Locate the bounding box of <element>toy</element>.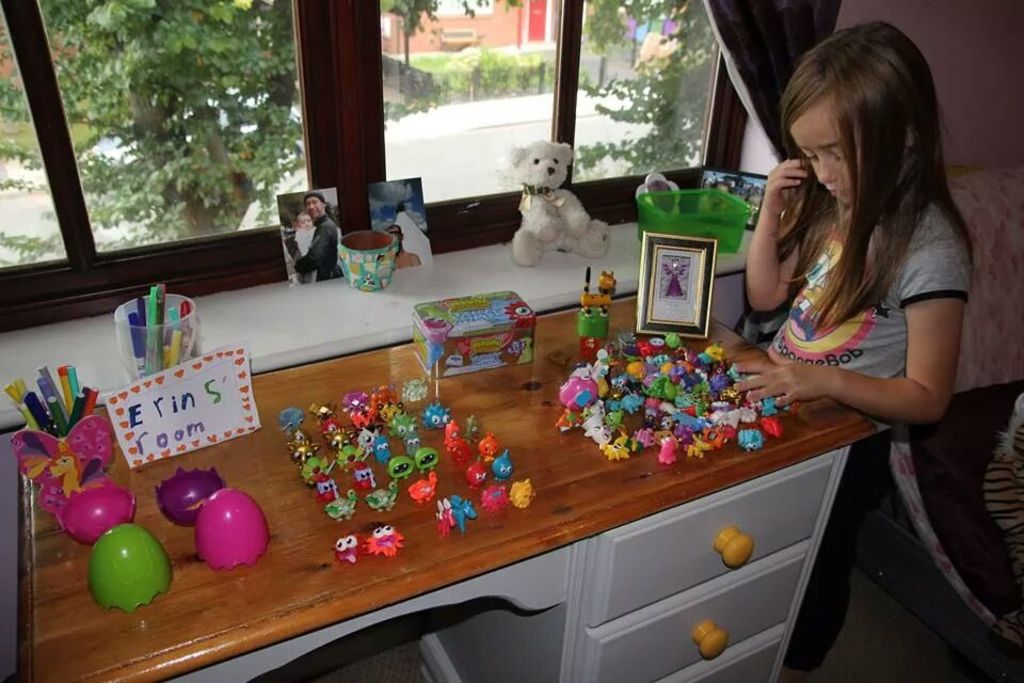
Bounding box: bbox=(324, 487, 361, 528).
